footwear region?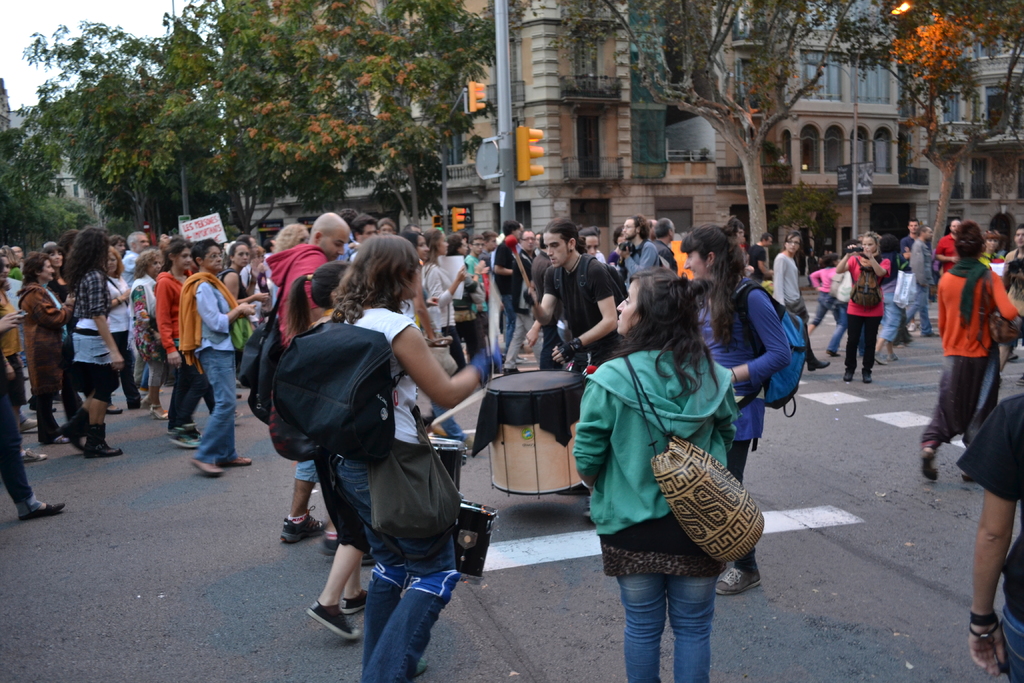
box(56, 409, 92, 457)
